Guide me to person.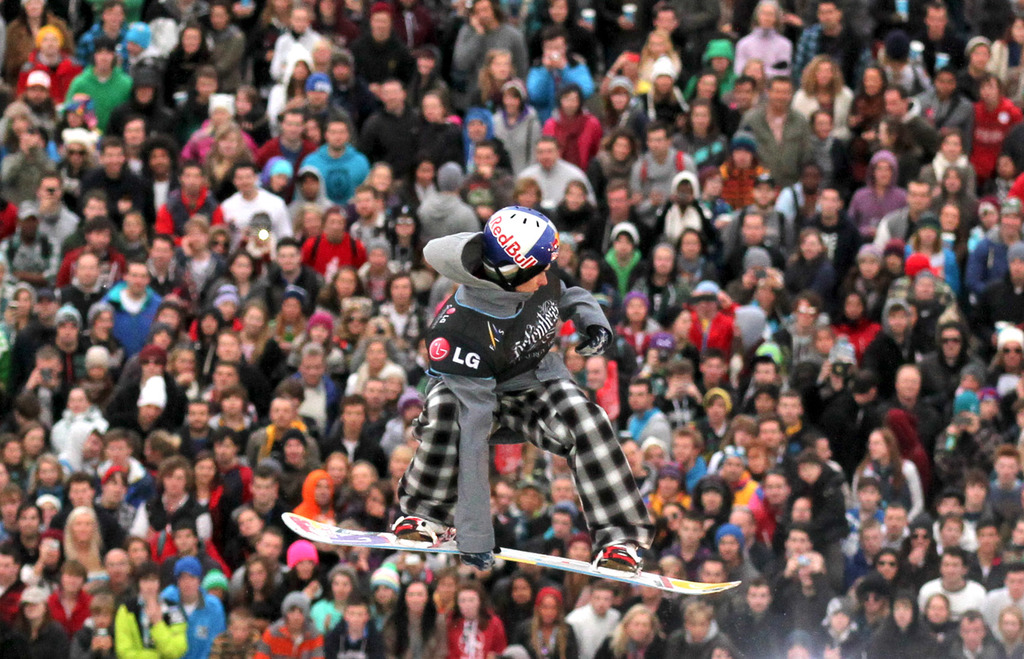
Guidance: bbox(157, 158, 224, 243).
